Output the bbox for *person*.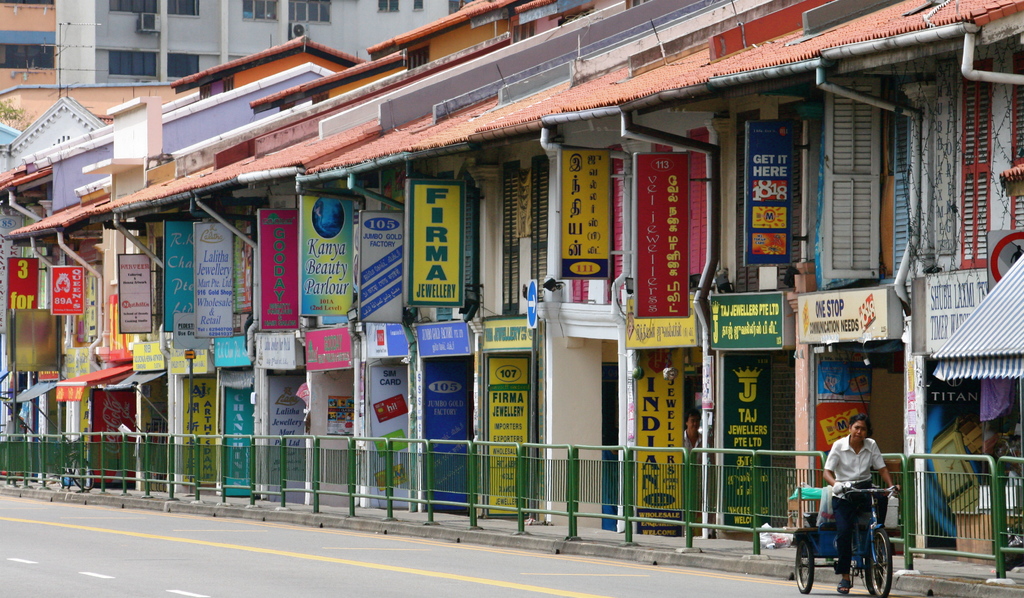
815/416/892/585.
